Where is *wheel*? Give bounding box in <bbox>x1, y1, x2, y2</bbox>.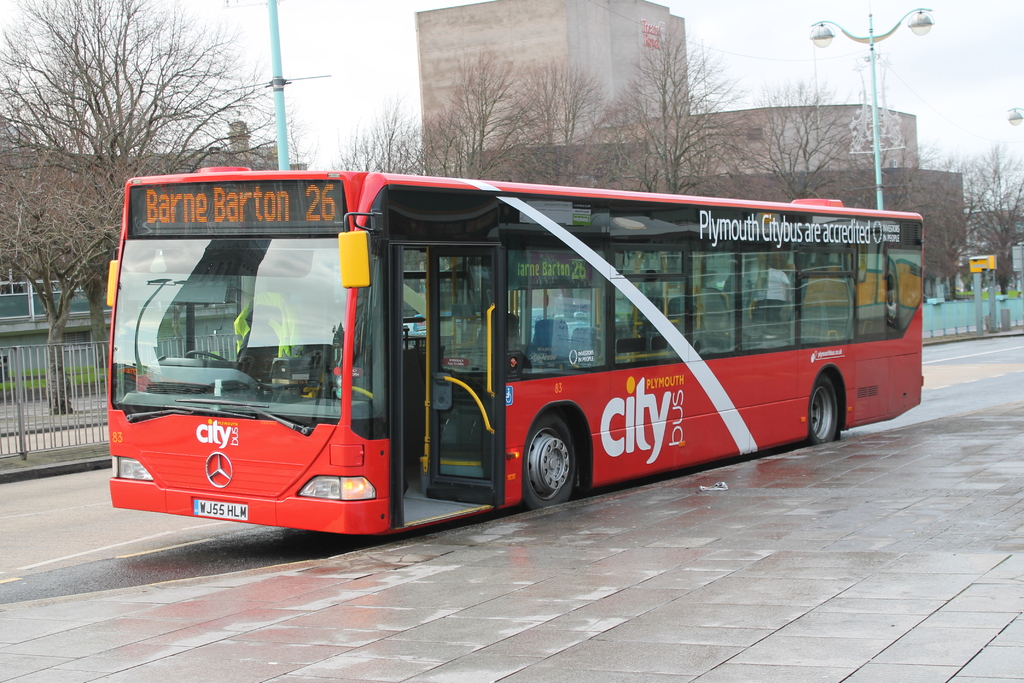
<bbox>206, 451, 234, 490</bbox>.
